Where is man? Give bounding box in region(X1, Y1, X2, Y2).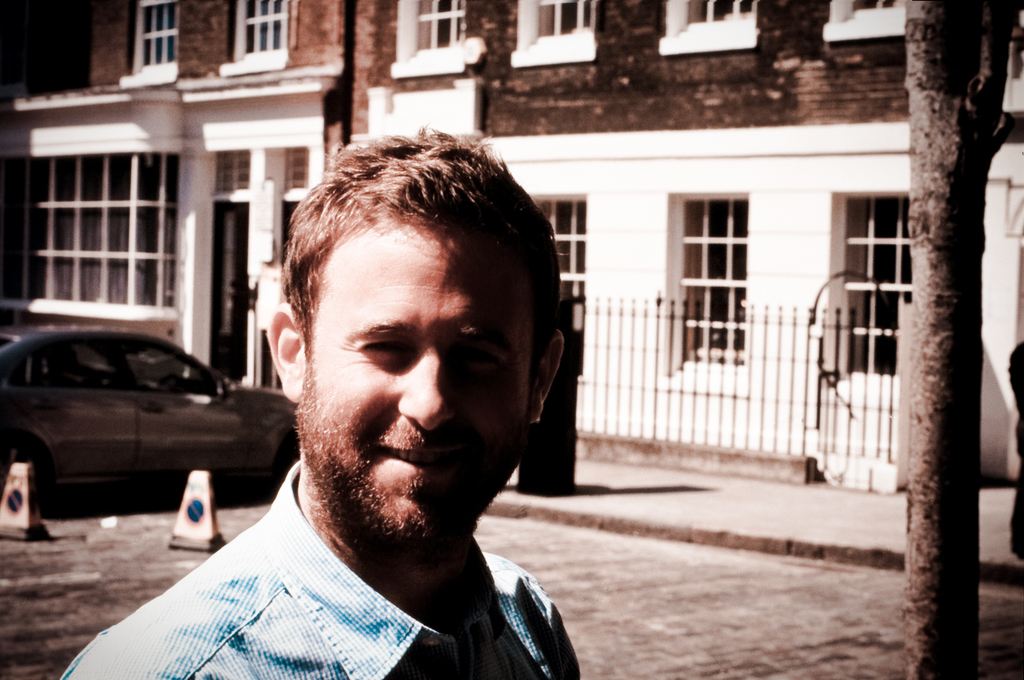
region(60, 134, 585, 679).
